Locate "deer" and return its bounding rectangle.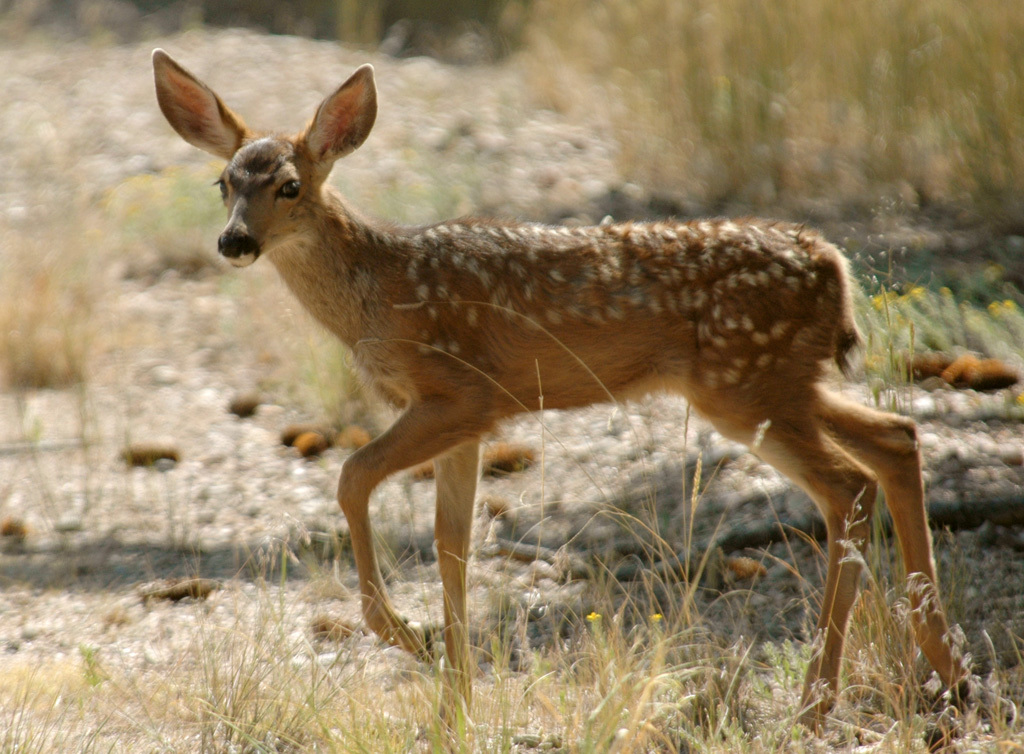
locate(151, 46, 1015, 744).
